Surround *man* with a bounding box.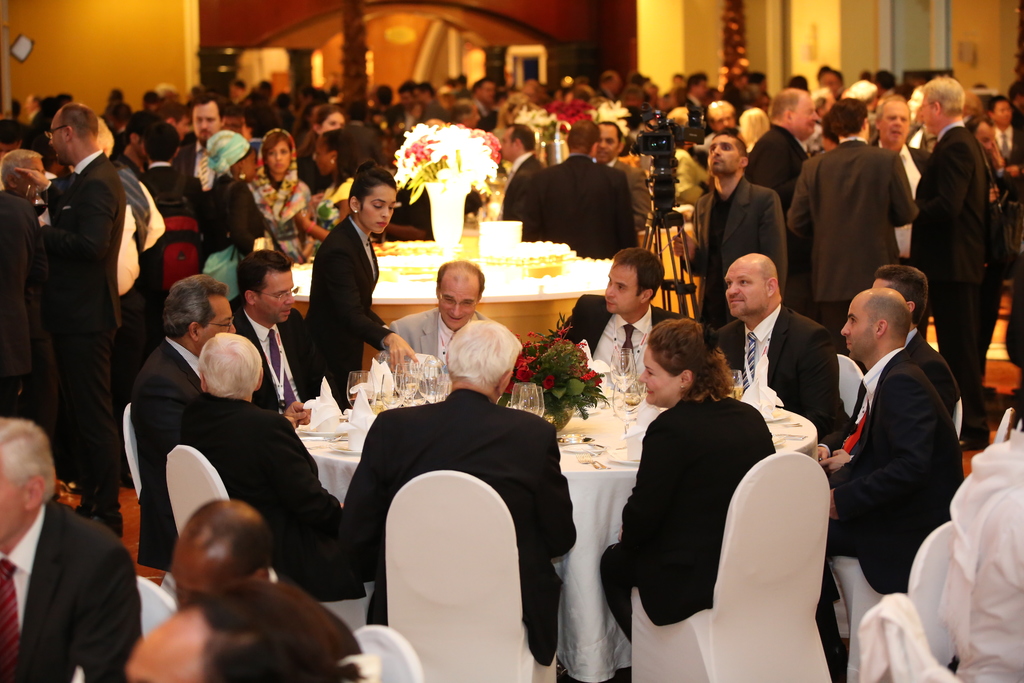
detection(175, 93, 225, 199).
